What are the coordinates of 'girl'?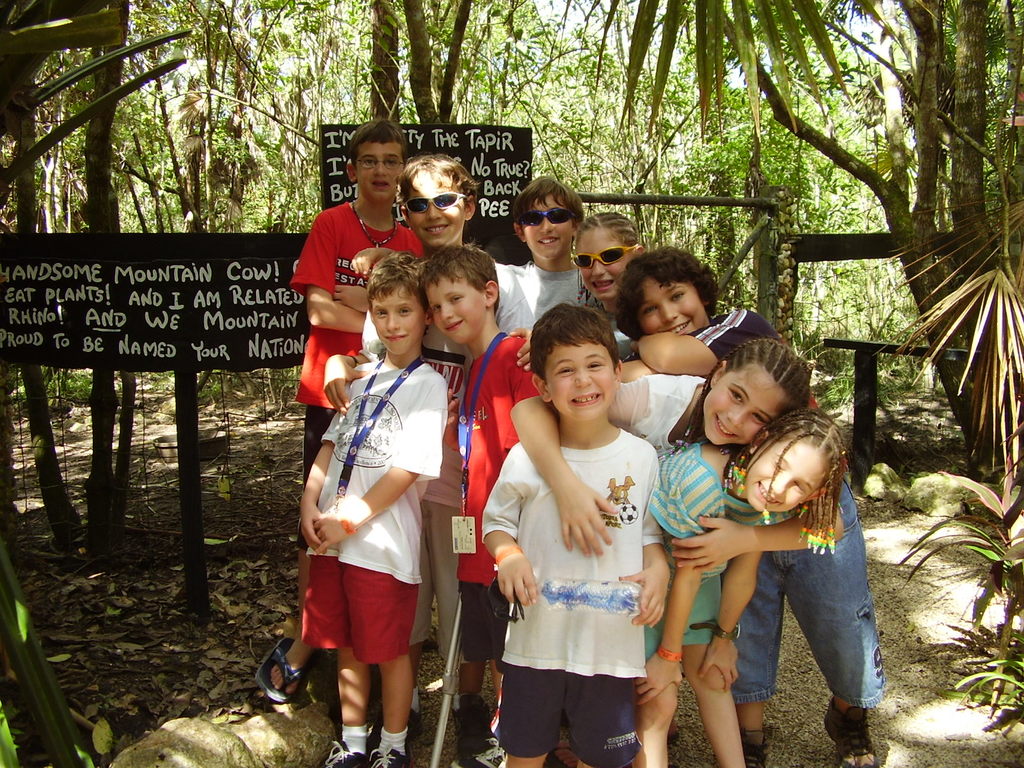
BBox(579, 212, 640, 312).
